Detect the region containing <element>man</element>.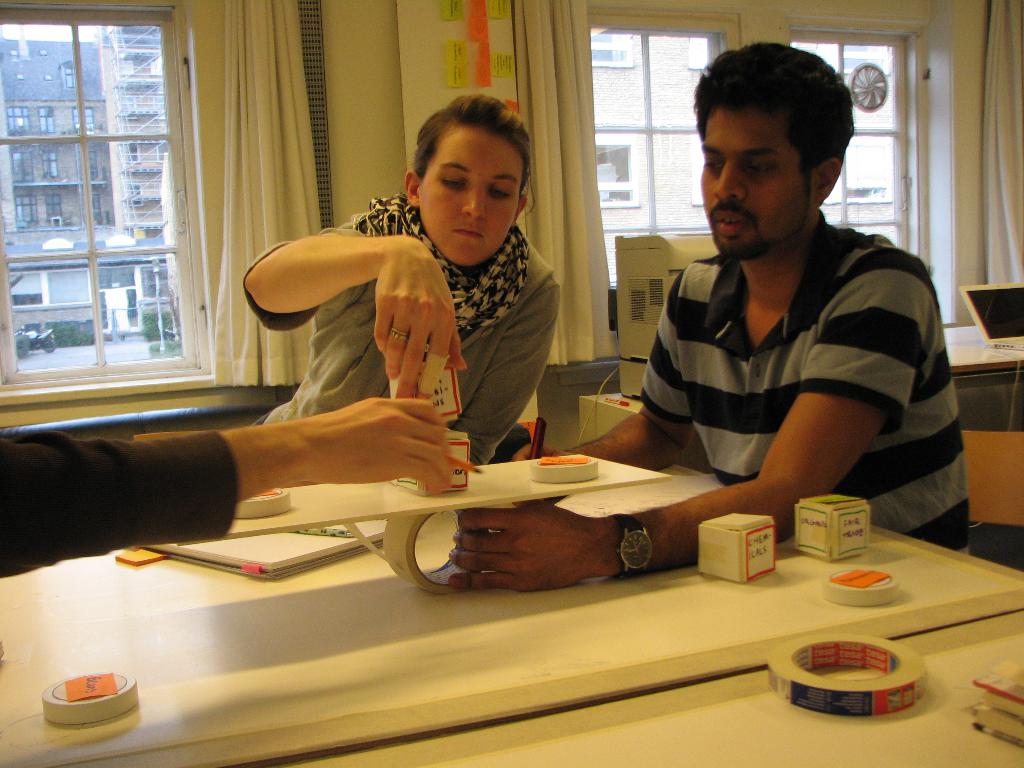
locate(449, 41, 968, 588).
